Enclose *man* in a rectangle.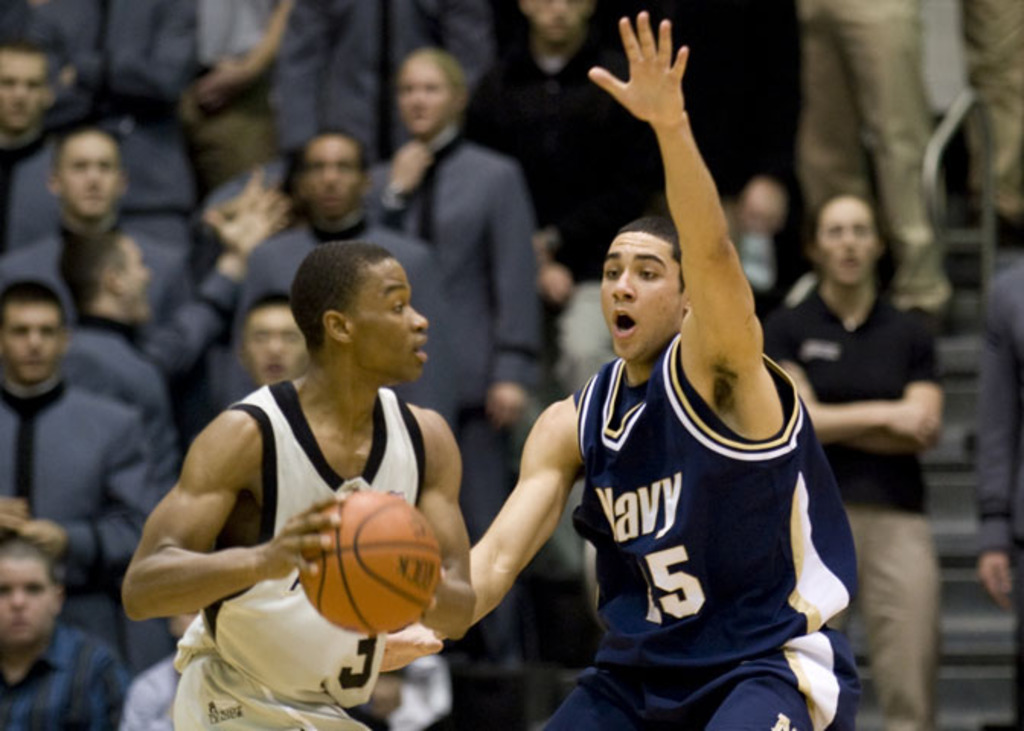
BBox(0, 274, 158, 646).
